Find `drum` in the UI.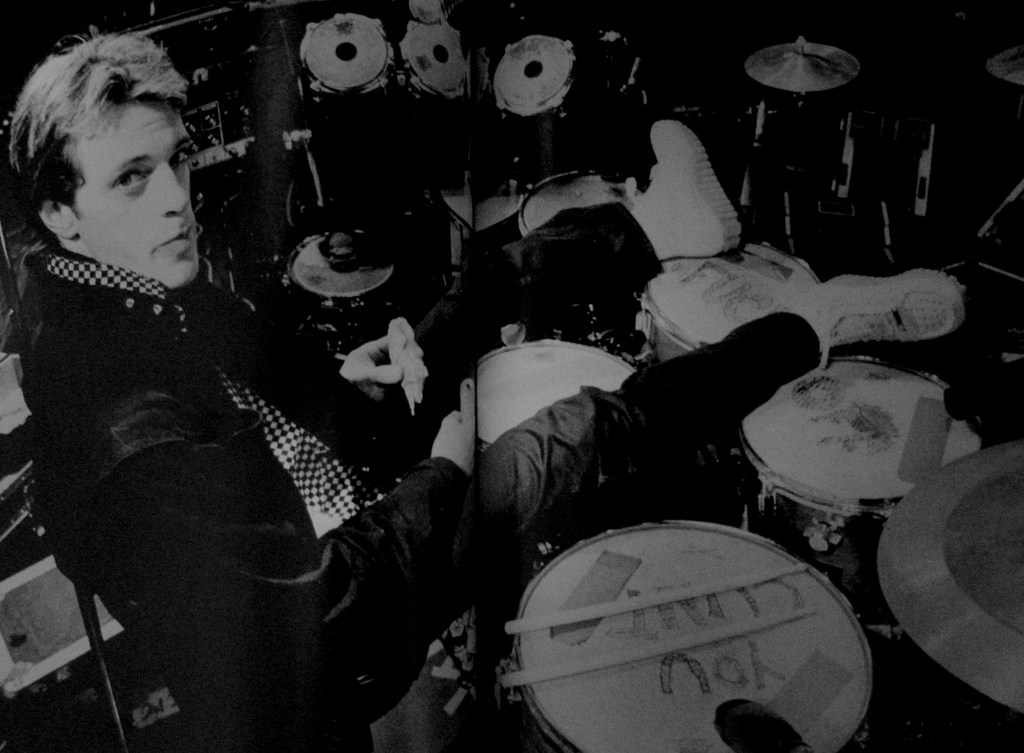
UI element at (x1=633, y1=243, x2=819, y2=364).
